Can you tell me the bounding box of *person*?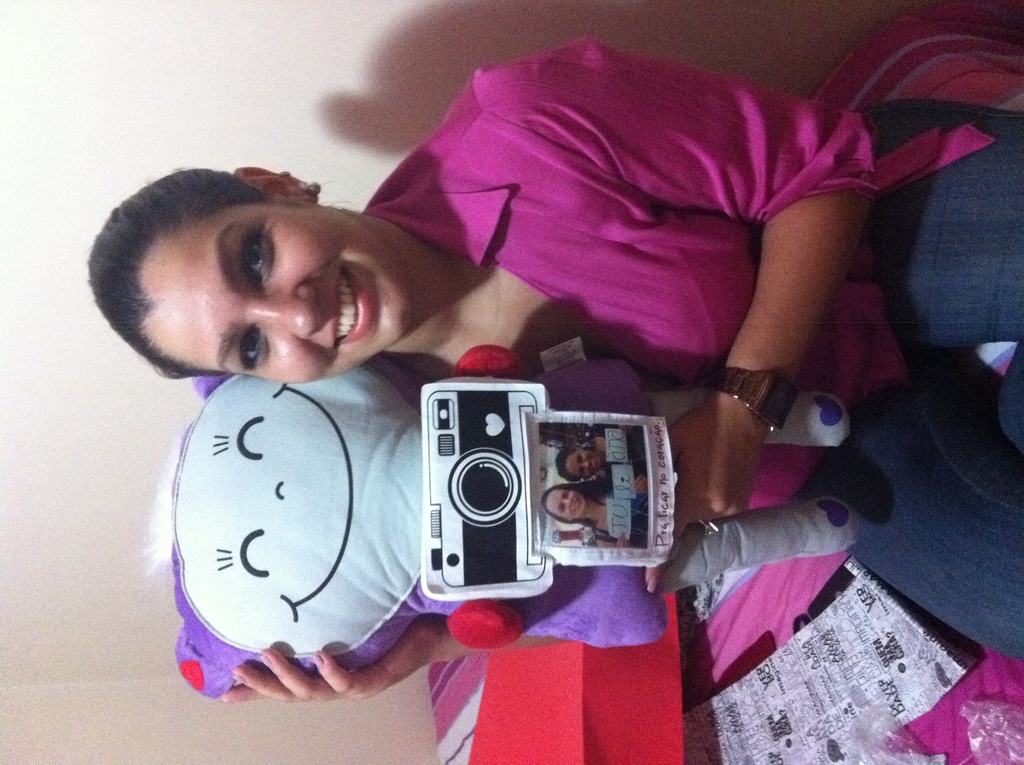
select_region(557, 430, 652, 480).
